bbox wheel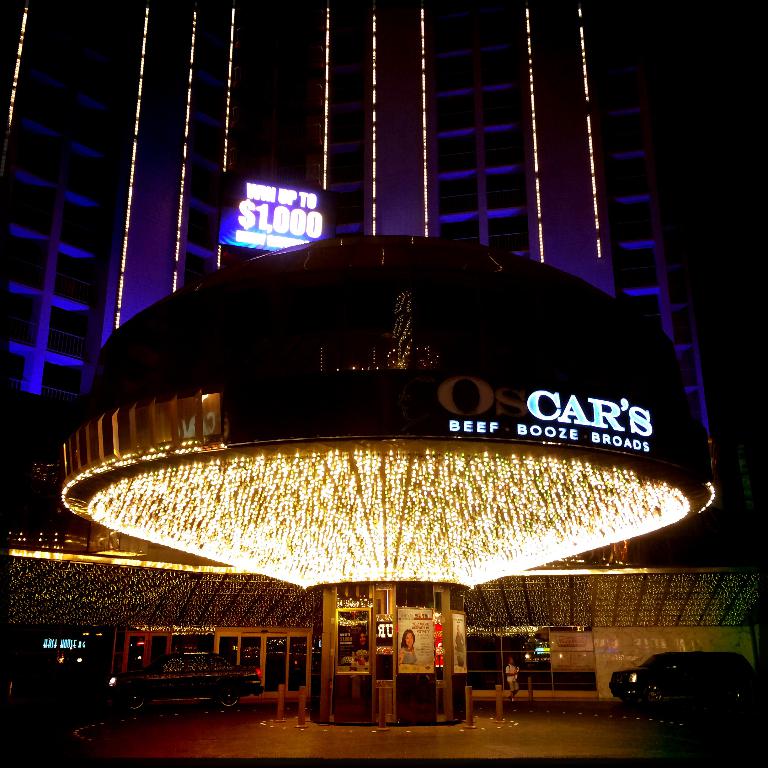
x1=121, y1=692, x2=144, y2=713
